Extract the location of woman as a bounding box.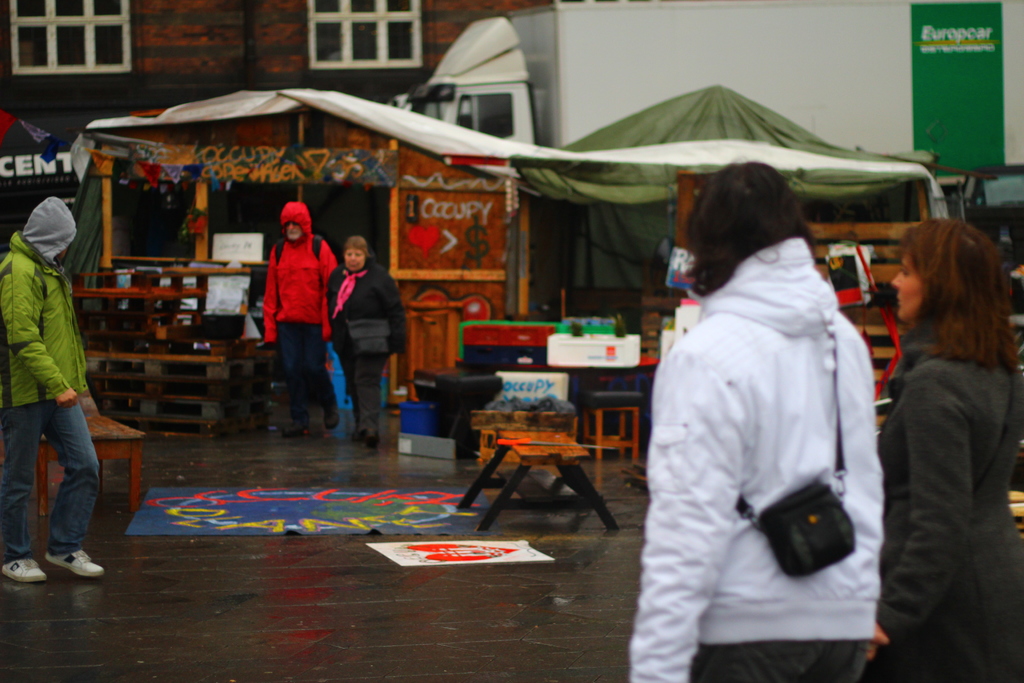
{"left": 324, "top": 236, "right": 405, "bottom": 446}.
